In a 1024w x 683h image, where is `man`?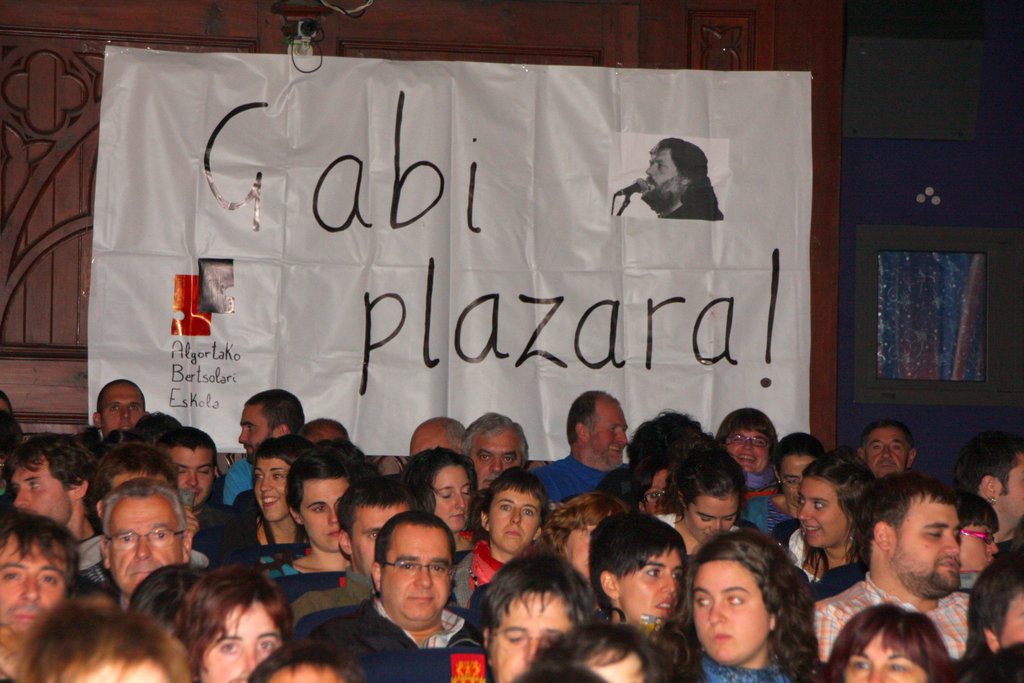
bbox(75, 443, 214, 573).
